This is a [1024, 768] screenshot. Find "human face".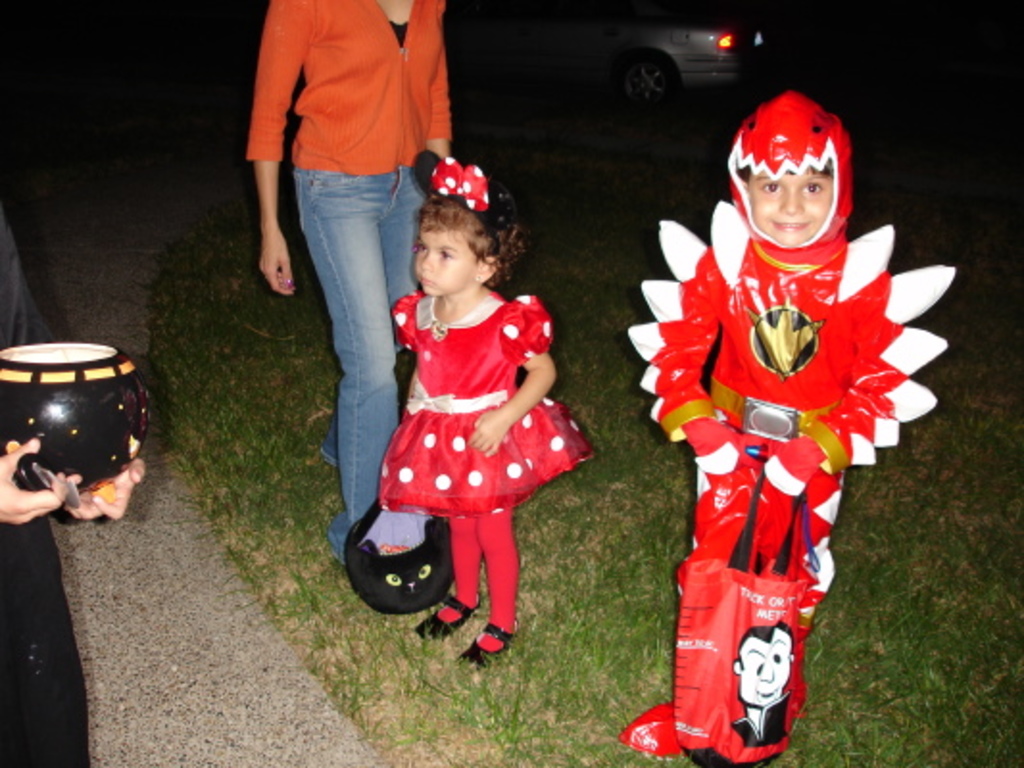
Bounding box: detection(409, 221, 486, 292).
